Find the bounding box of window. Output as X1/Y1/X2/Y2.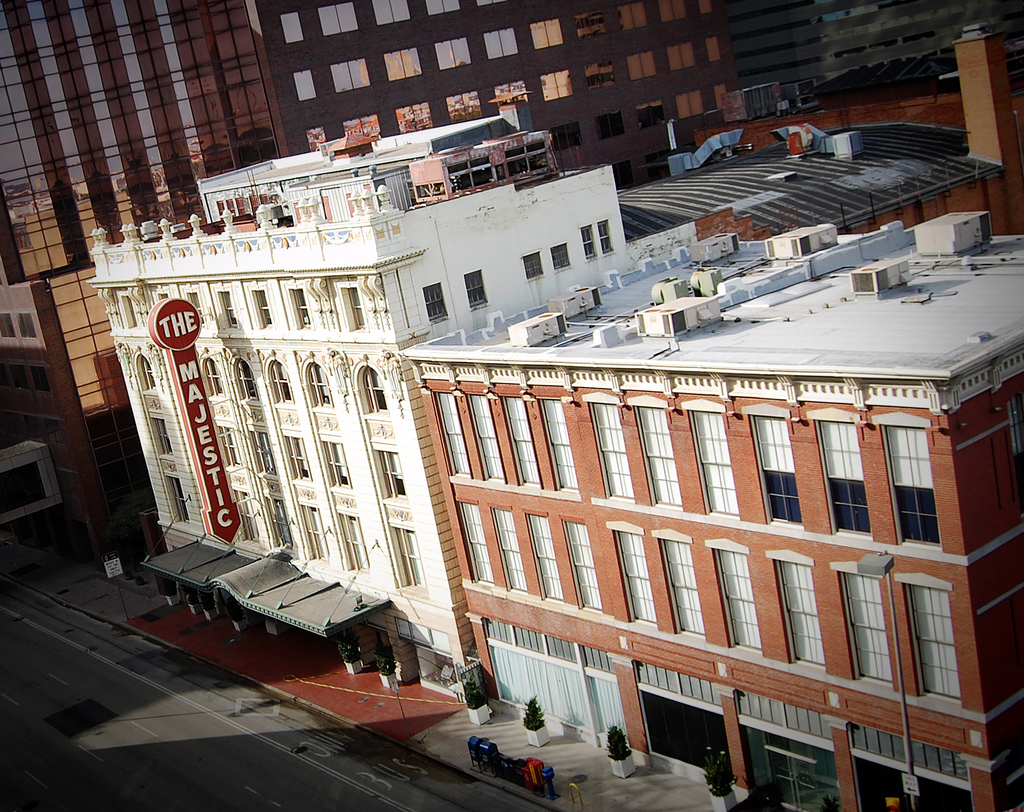
0/313/16/338.
